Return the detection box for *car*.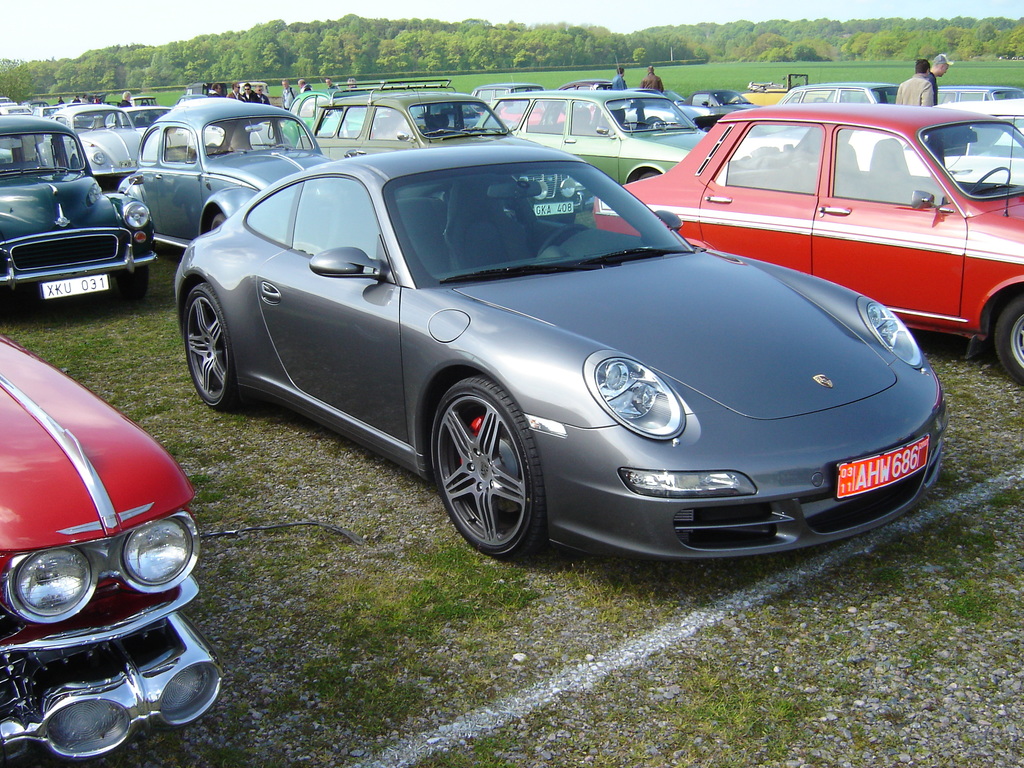
pyautogui.locateOnScreen(774, 88, 904, 111).
